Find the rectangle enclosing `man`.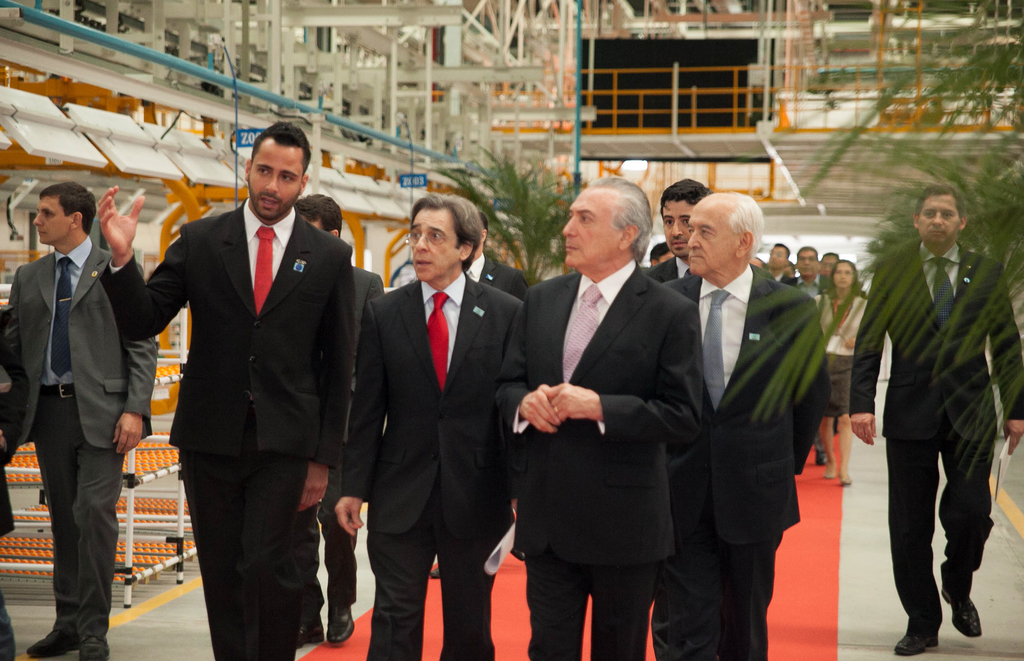
locate(294, 186, 392, 650).
